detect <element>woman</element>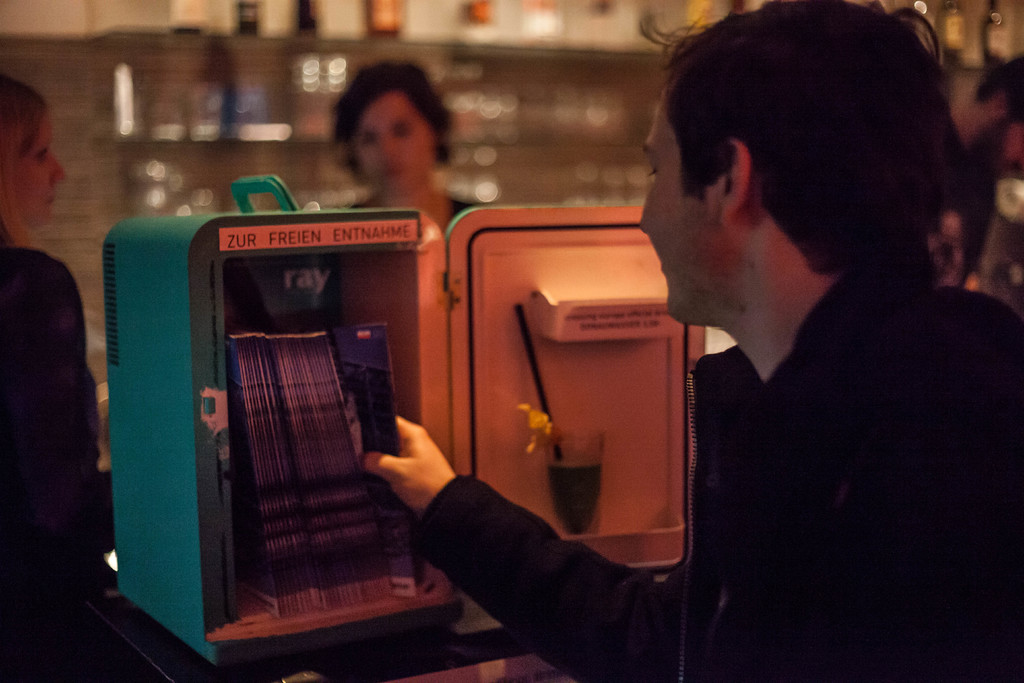
crop(0, 73, 120, 682)
